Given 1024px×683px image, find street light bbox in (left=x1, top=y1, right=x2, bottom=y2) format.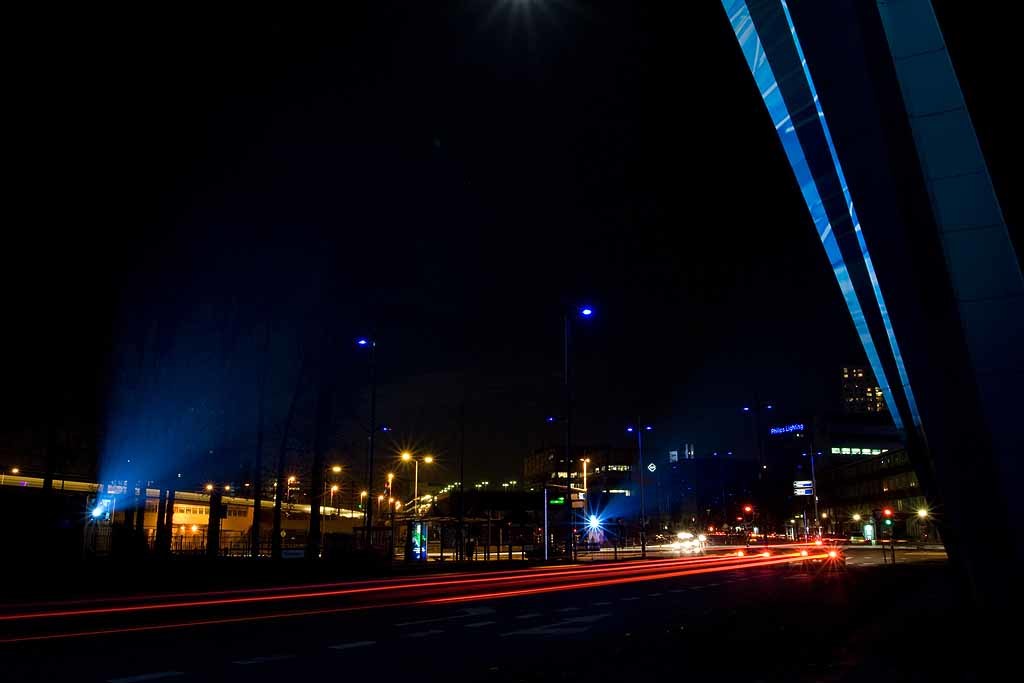
(left=803, top=445, right=821, bottom=523).
